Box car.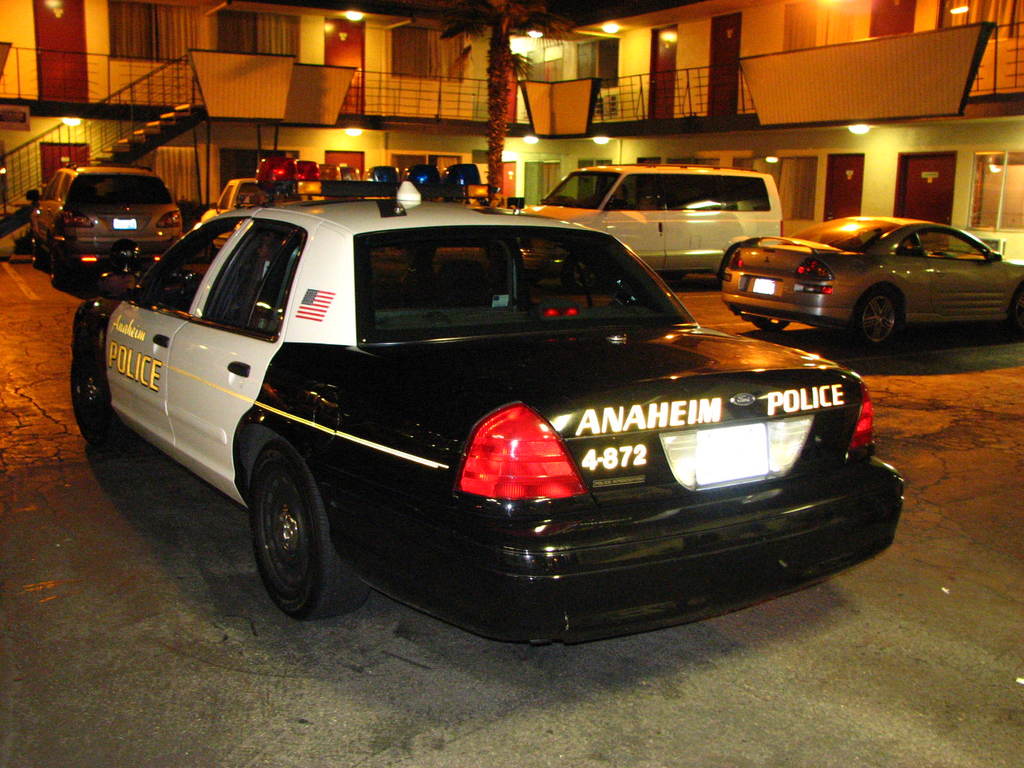
bbox(724, 217, 1023, 351).
